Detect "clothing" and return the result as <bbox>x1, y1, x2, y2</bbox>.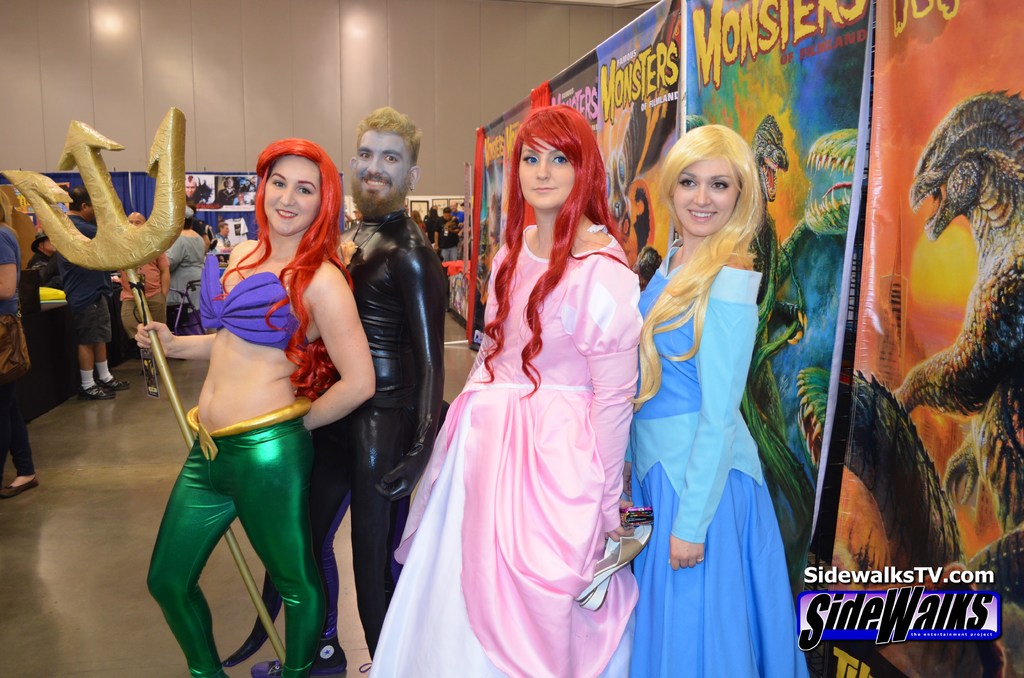
<bbox>358, 217, 644, 677</bbox>.
